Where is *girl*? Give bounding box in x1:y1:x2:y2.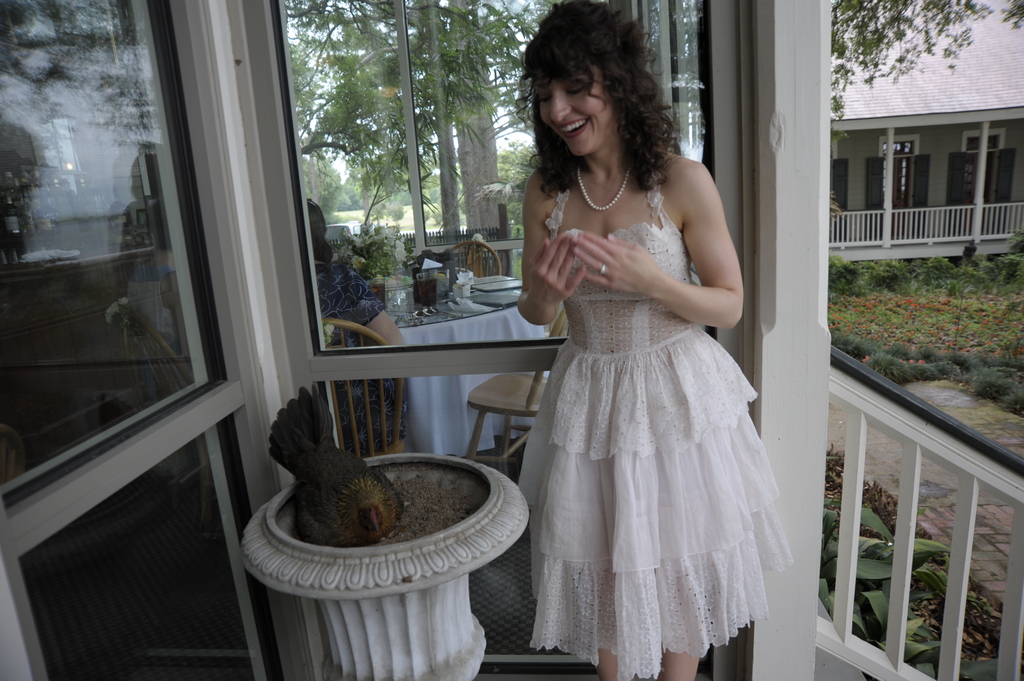
518:0:797:680.
